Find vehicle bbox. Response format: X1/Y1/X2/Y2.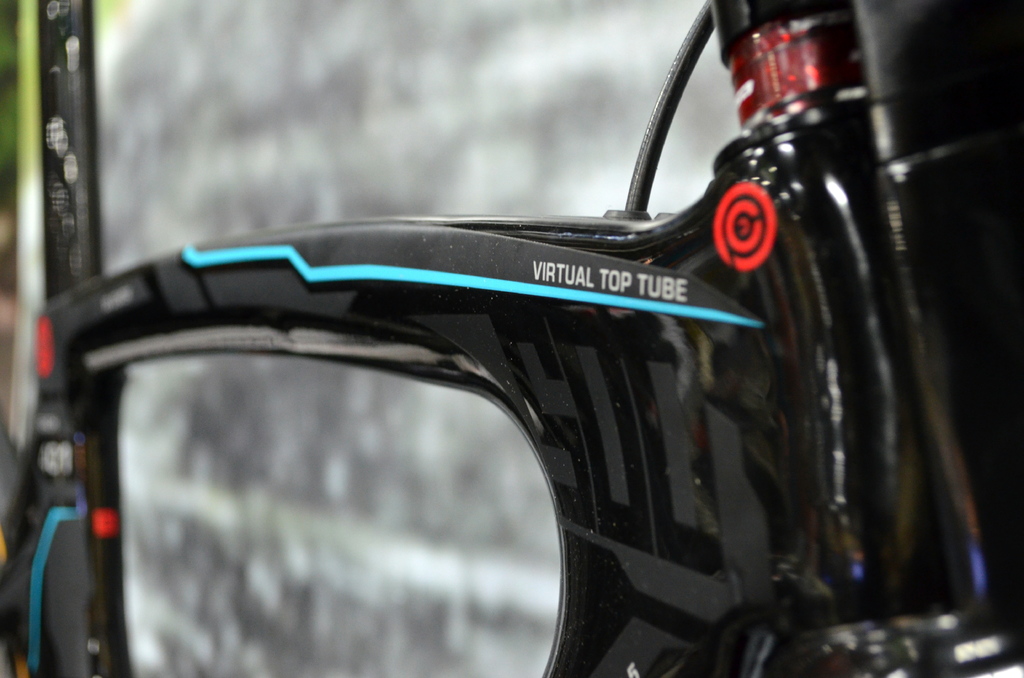
0/0/1023/677.
